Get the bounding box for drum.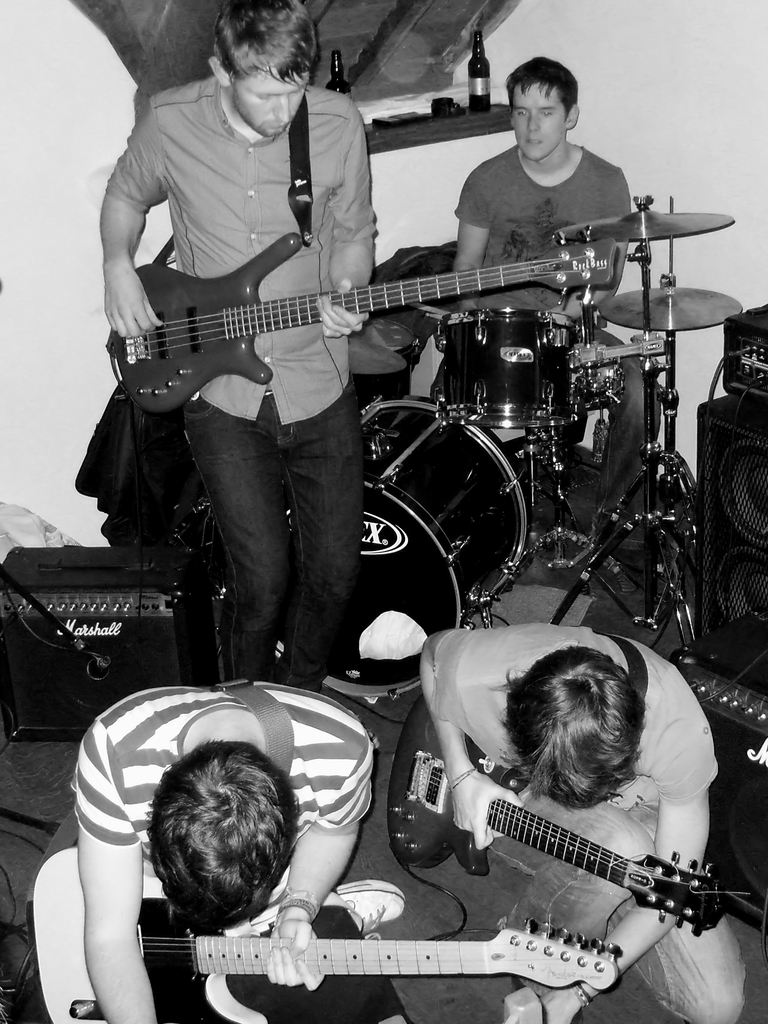
276, 393, 531, 705.
